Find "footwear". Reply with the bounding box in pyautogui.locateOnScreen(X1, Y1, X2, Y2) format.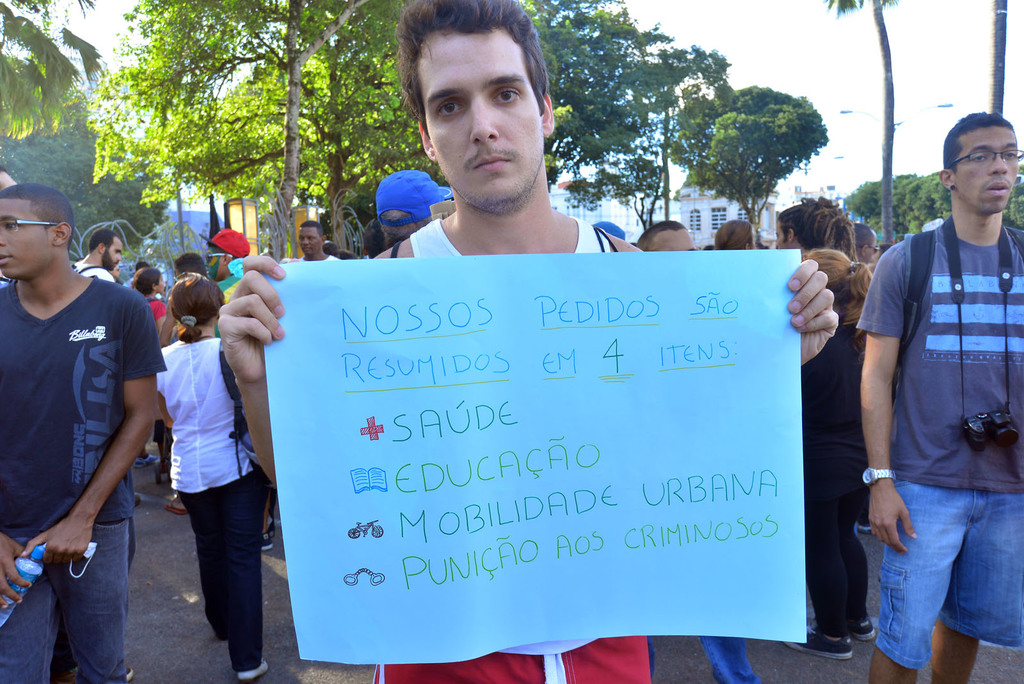
pyautogui.locateOnScreen(845, 615, 877, 640).
